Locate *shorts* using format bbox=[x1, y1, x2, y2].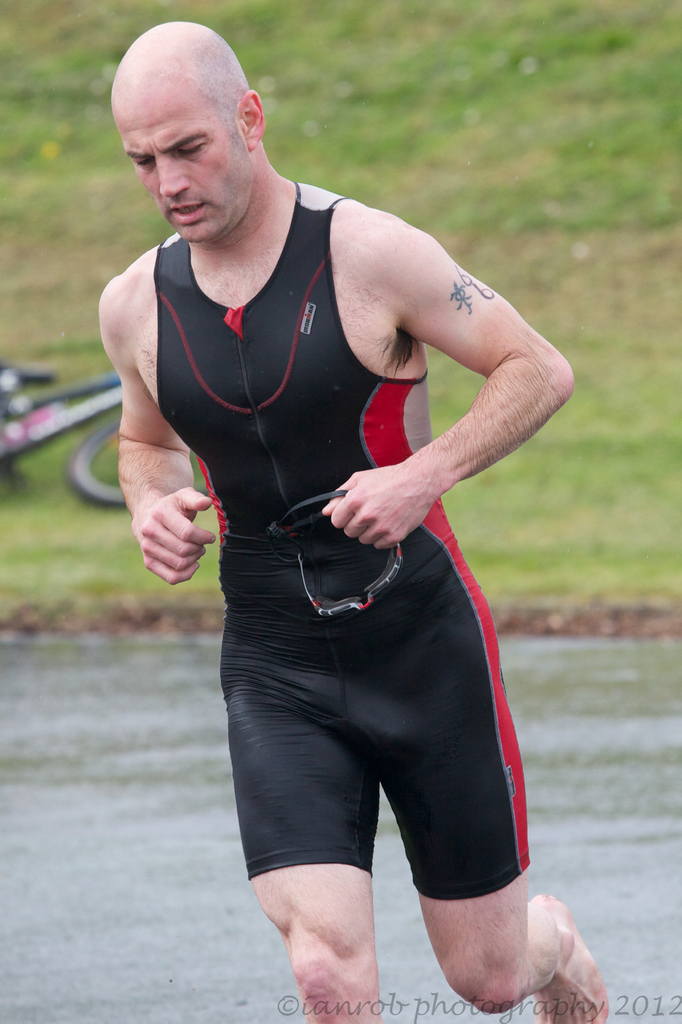
bbox=[212, 599, 541, 897].
